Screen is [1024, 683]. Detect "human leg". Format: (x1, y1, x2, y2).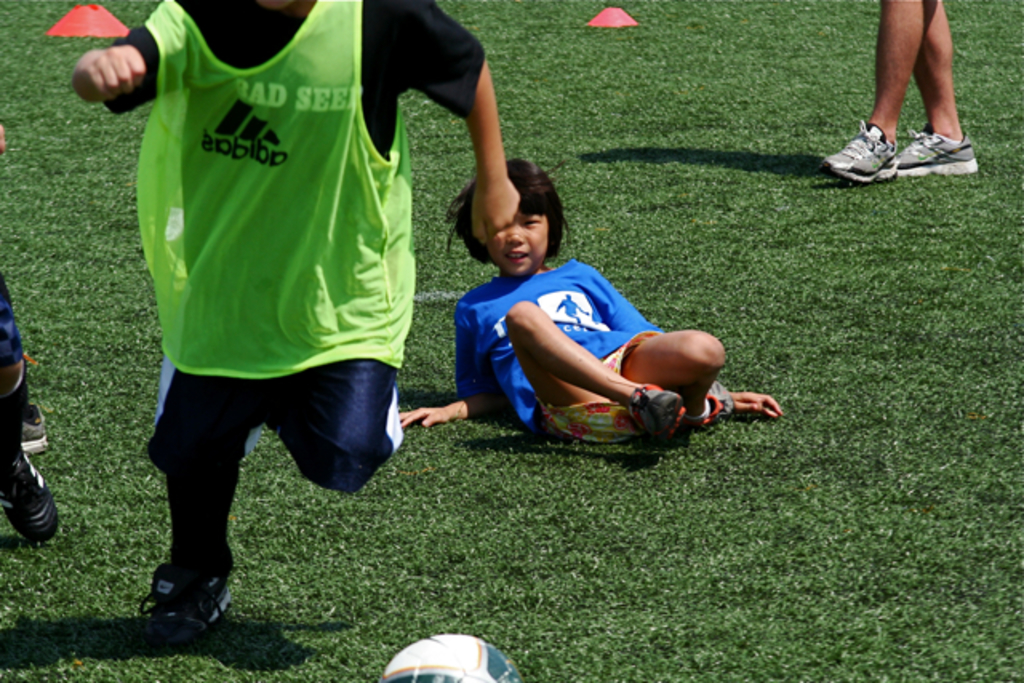
(506, 296, 683, 441).
